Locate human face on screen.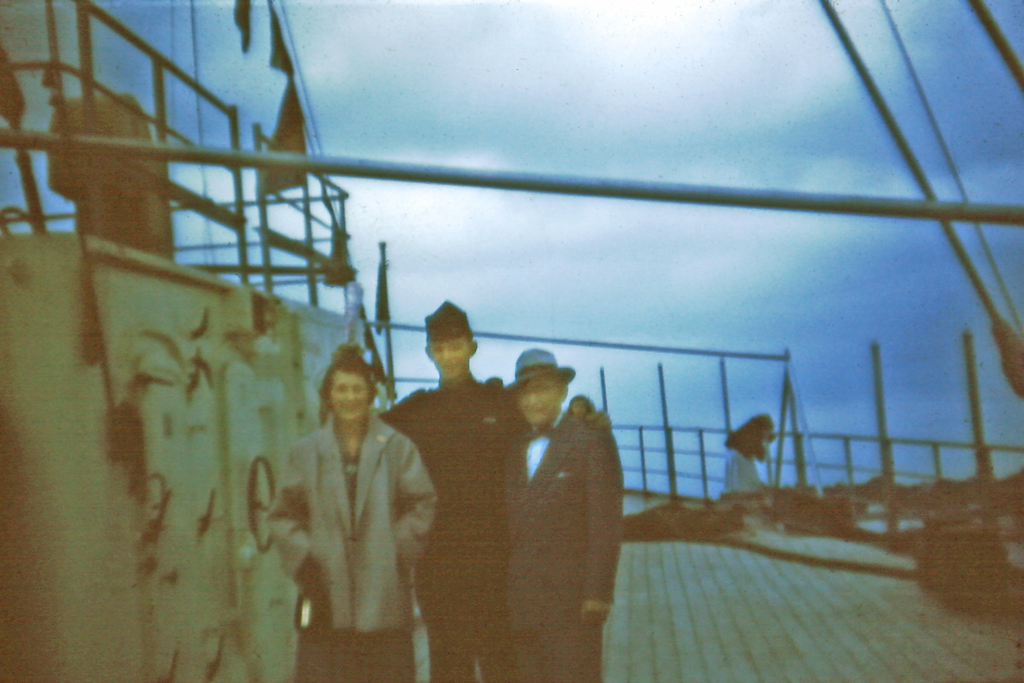
On screen at crop(333, 370, 371, 419).
